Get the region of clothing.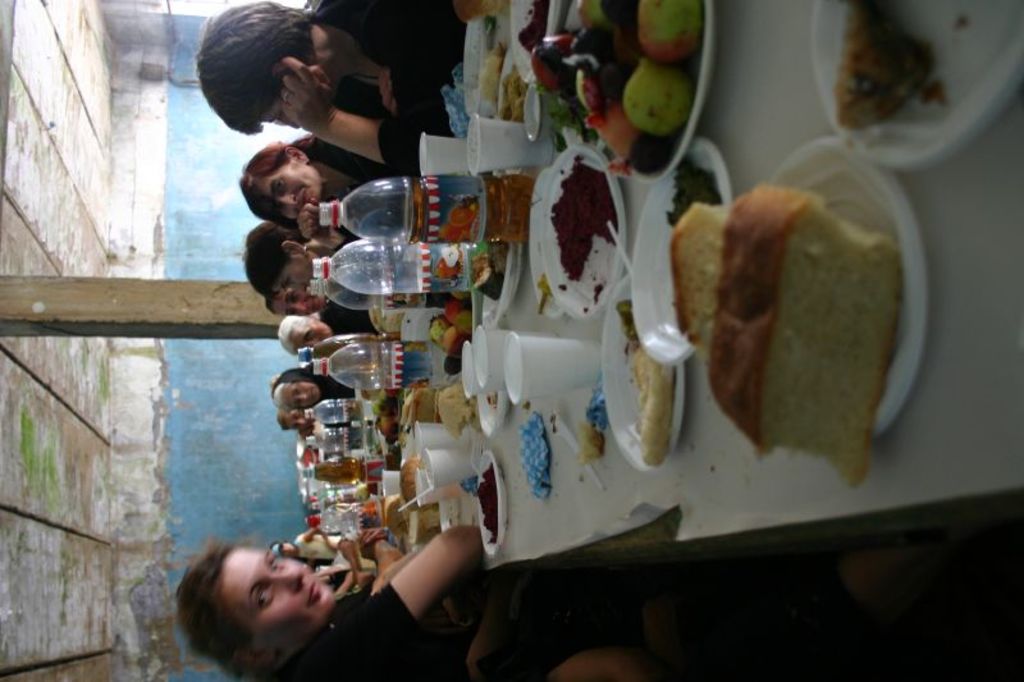
[x1=282, y1=586, x2=419, y2=681].
